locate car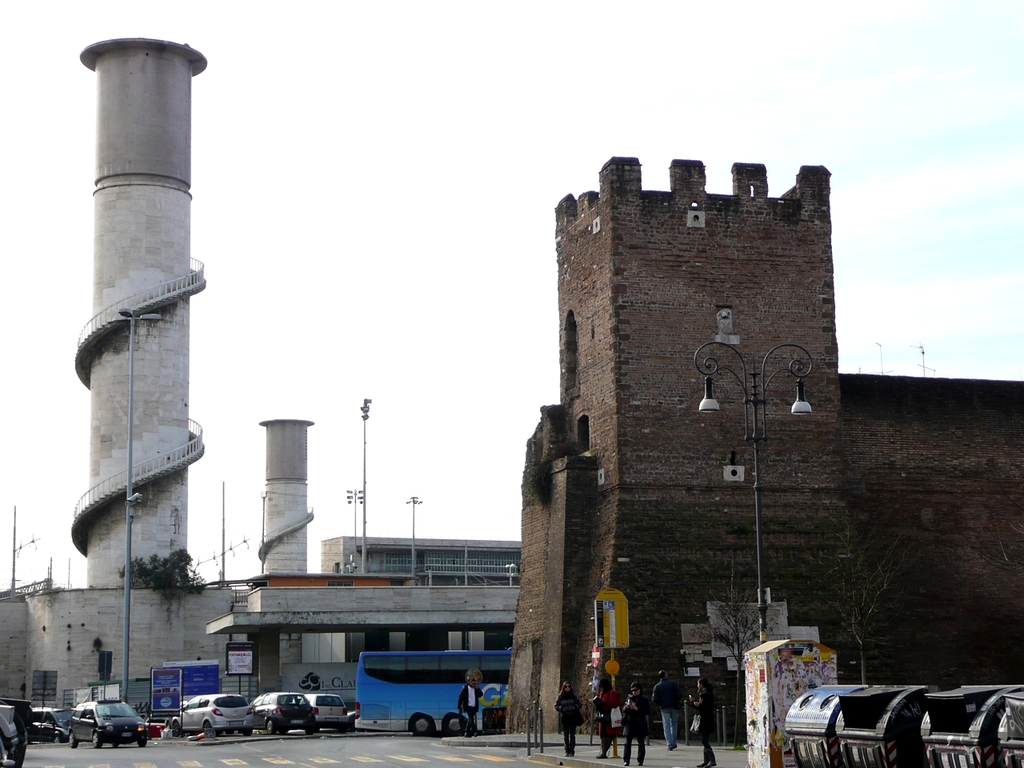
left=168, top=694, right=258, bottom=737
